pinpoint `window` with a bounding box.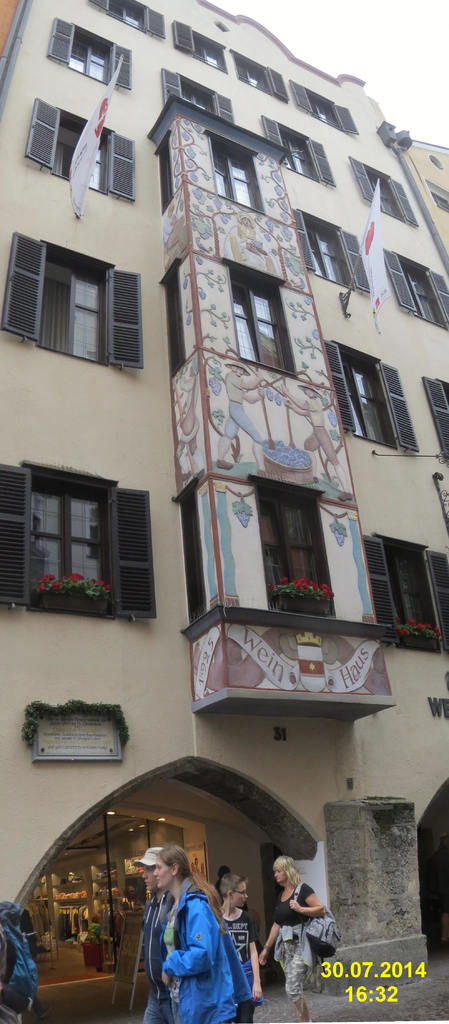
[227,44,287,99].
